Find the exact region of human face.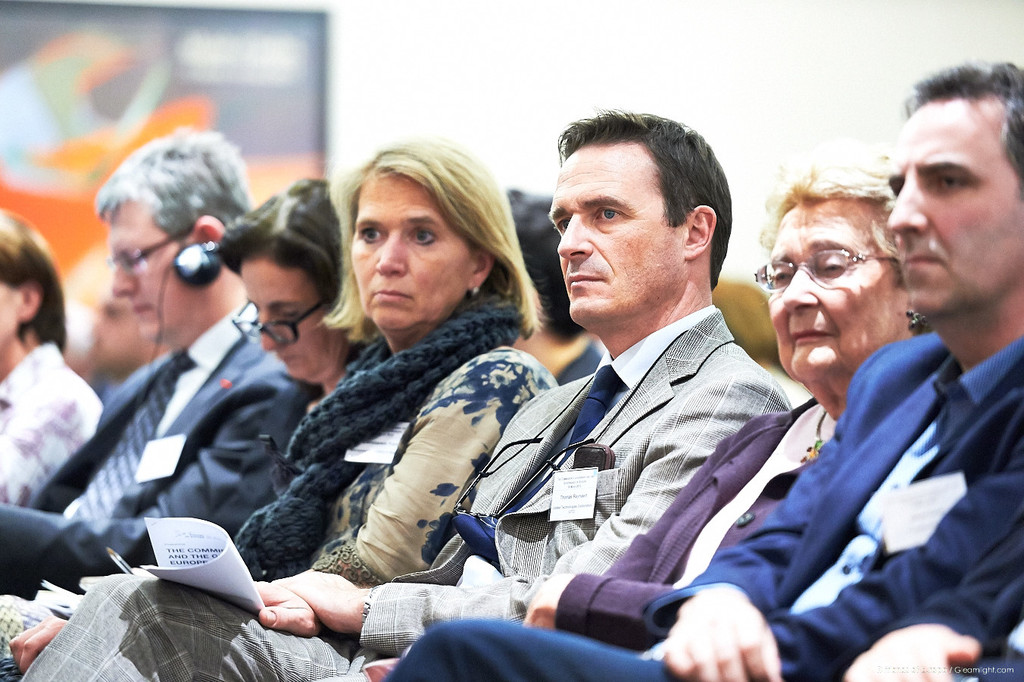
Exact region: [345,172,465,322].
